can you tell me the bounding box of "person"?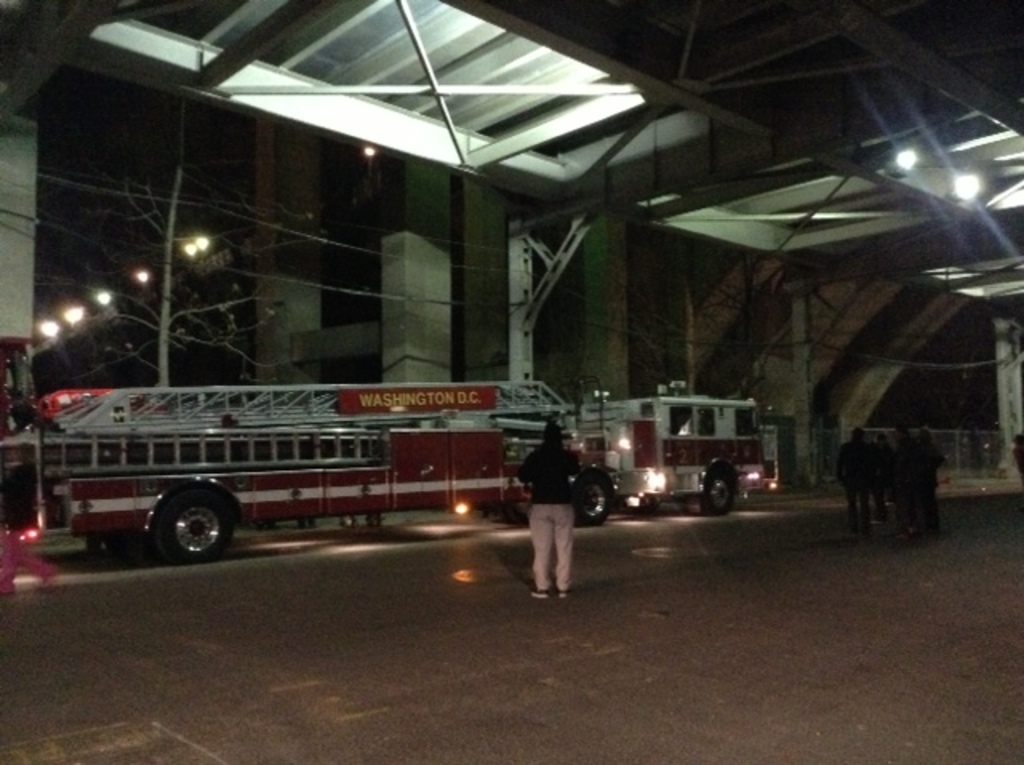
l=830, t=429, r=875, b=535.
